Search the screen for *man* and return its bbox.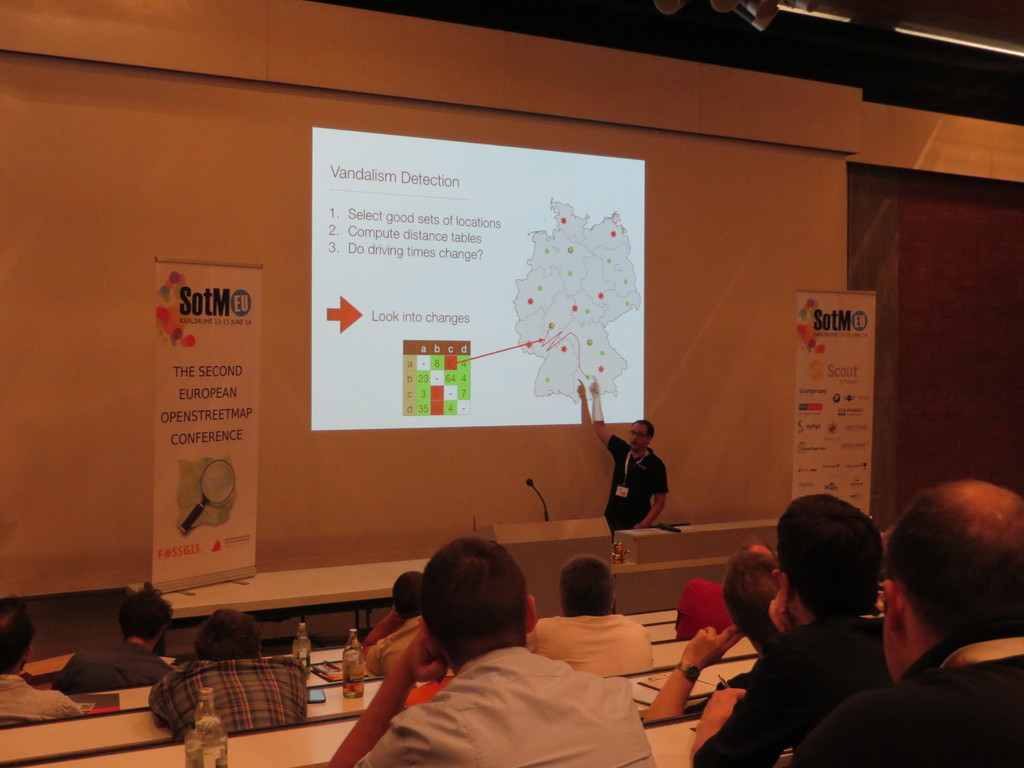
Found: locate(301, 554, 726, 761).
